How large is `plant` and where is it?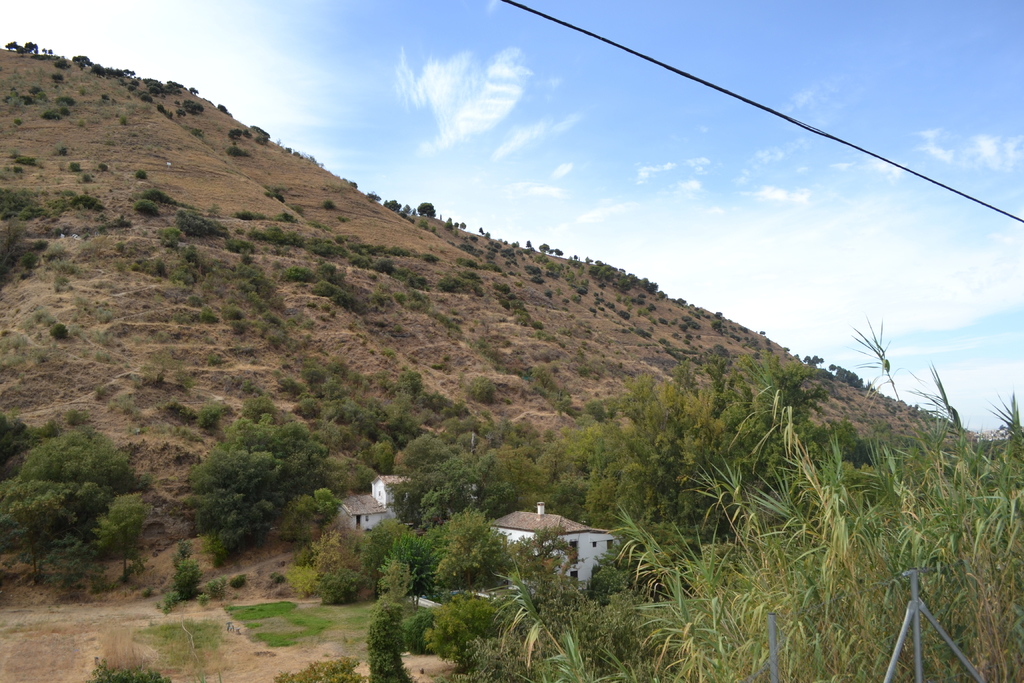
Bounding box: (left=88, top=660, right=182, bottom=682).
